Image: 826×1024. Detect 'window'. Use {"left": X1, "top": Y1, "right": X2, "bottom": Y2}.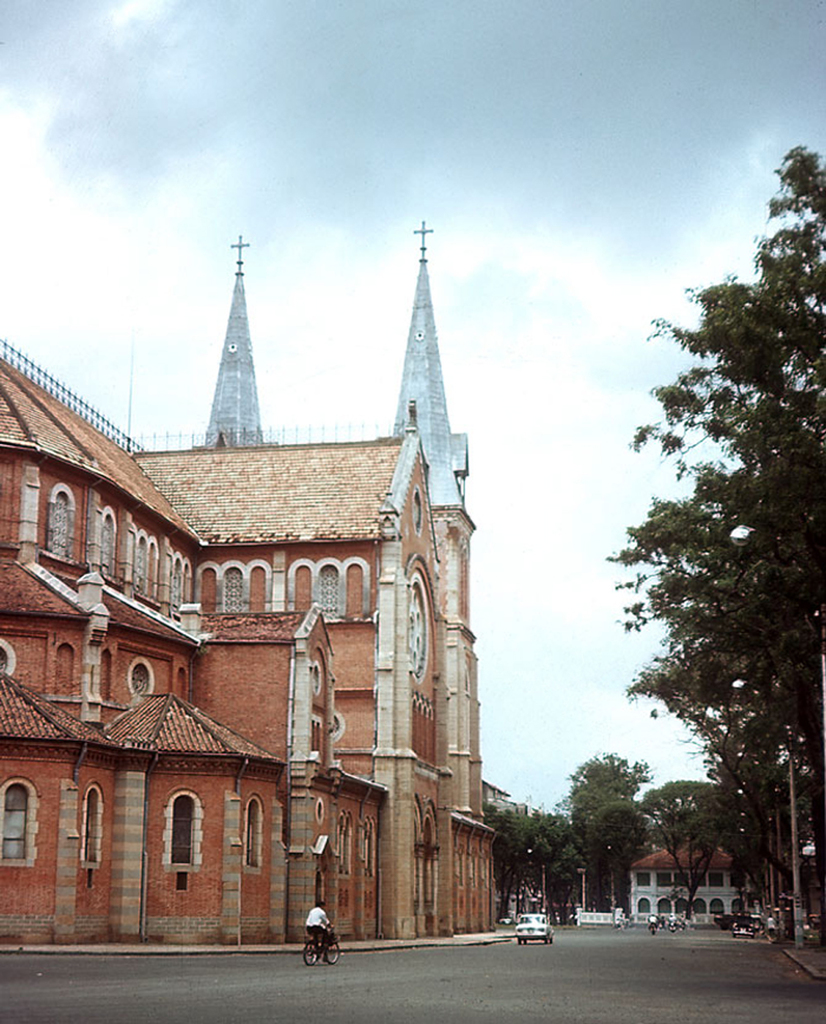
{"left": 99, "top": 507, "right": 120, "bottom": 591}.
